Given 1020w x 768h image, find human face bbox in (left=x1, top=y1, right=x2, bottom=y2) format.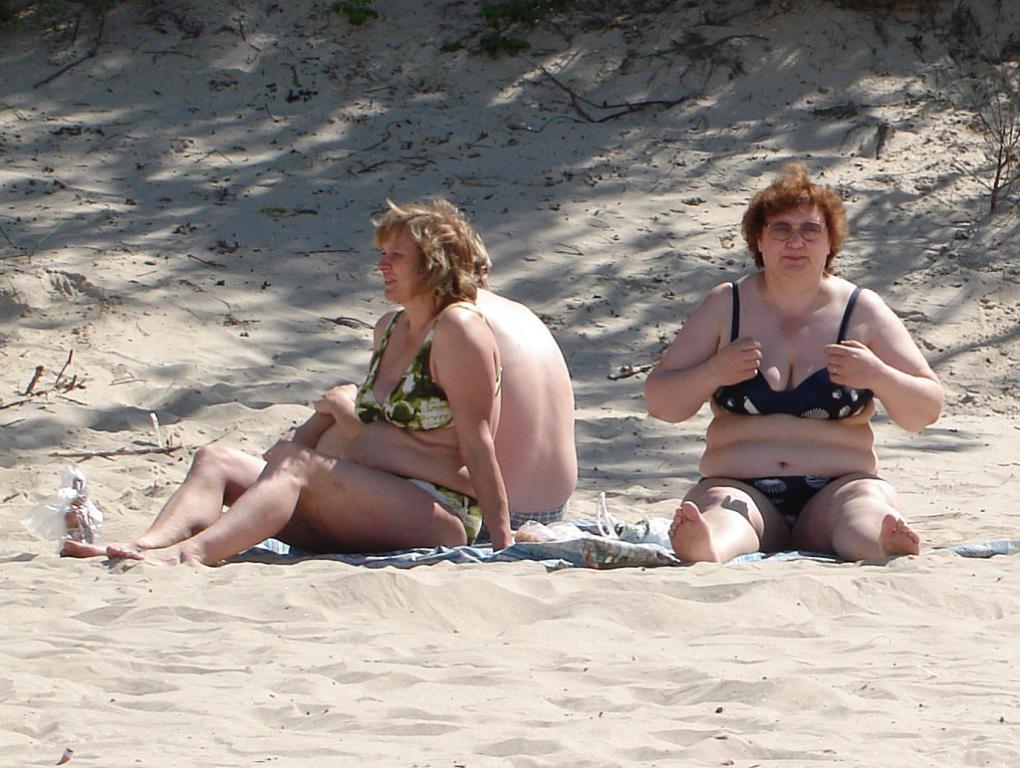
(left=760, top=206, right=833, bottom=281).
